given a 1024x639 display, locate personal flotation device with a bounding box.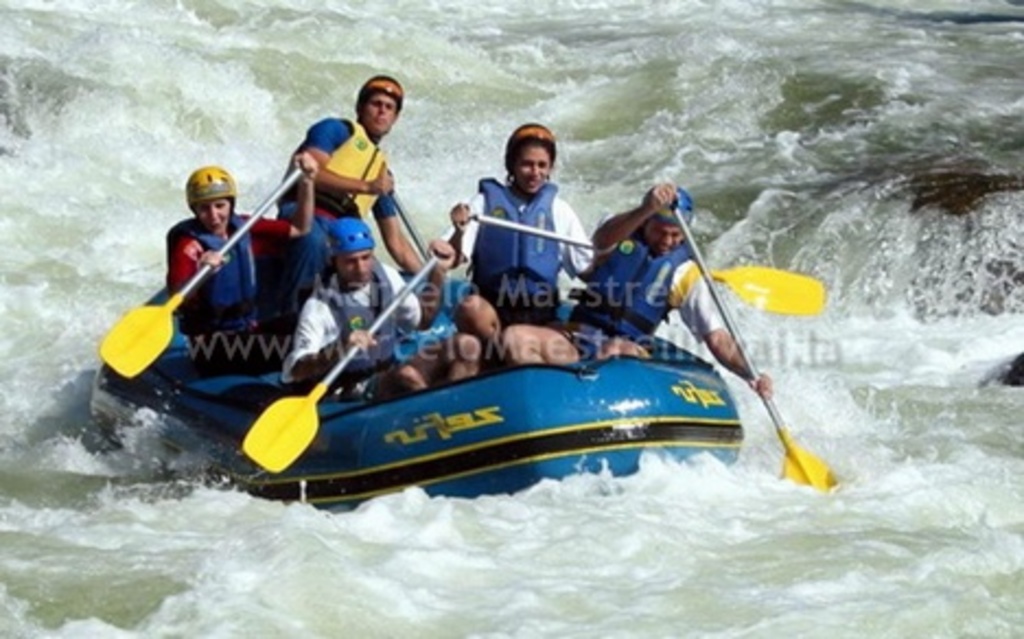
Located: 464, 177, 556, 289.
